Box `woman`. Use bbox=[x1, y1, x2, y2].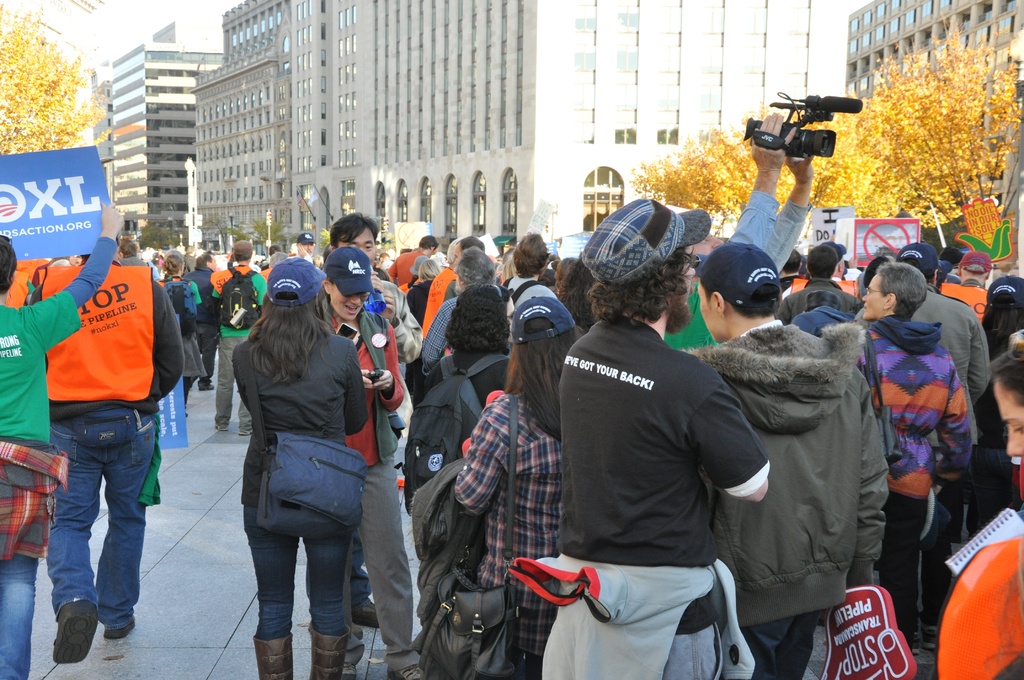
bbox=[155, 252, 204, 416].
